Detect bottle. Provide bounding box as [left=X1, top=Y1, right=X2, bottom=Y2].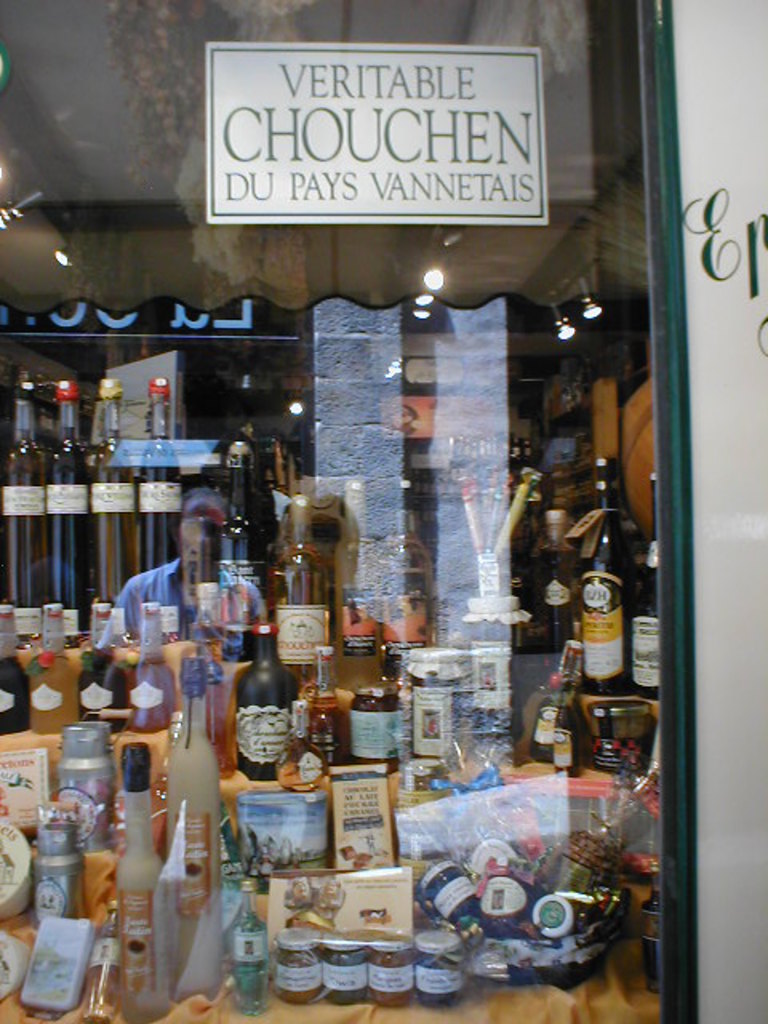
[left=526, top=509, right=579, bottom=658].
